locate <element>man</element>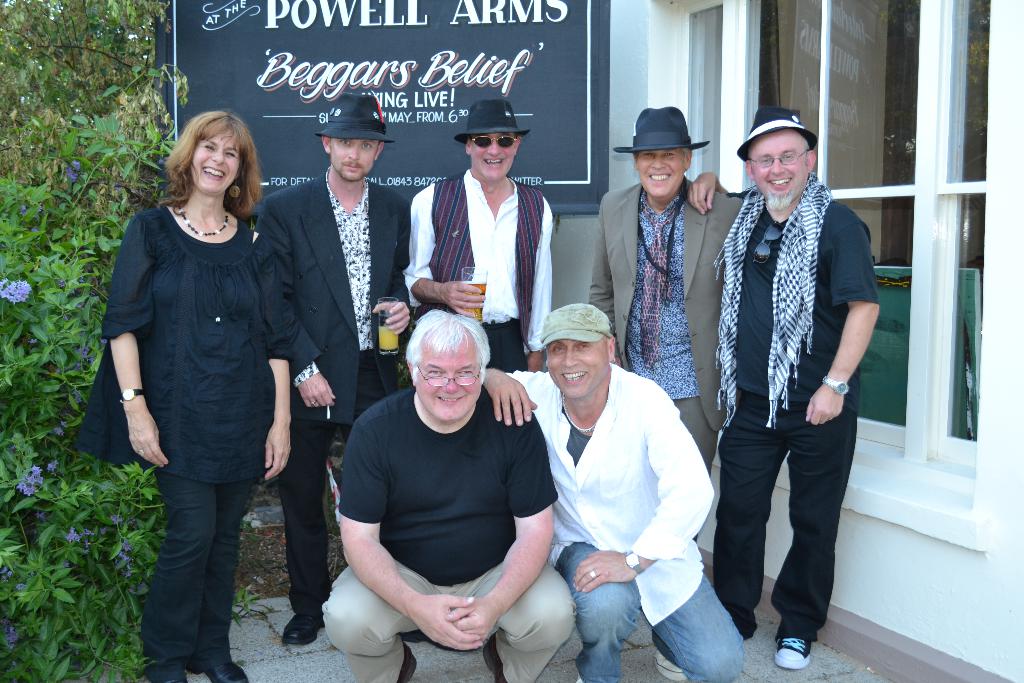
x1=255, y1=94, x2=410, y2=648
